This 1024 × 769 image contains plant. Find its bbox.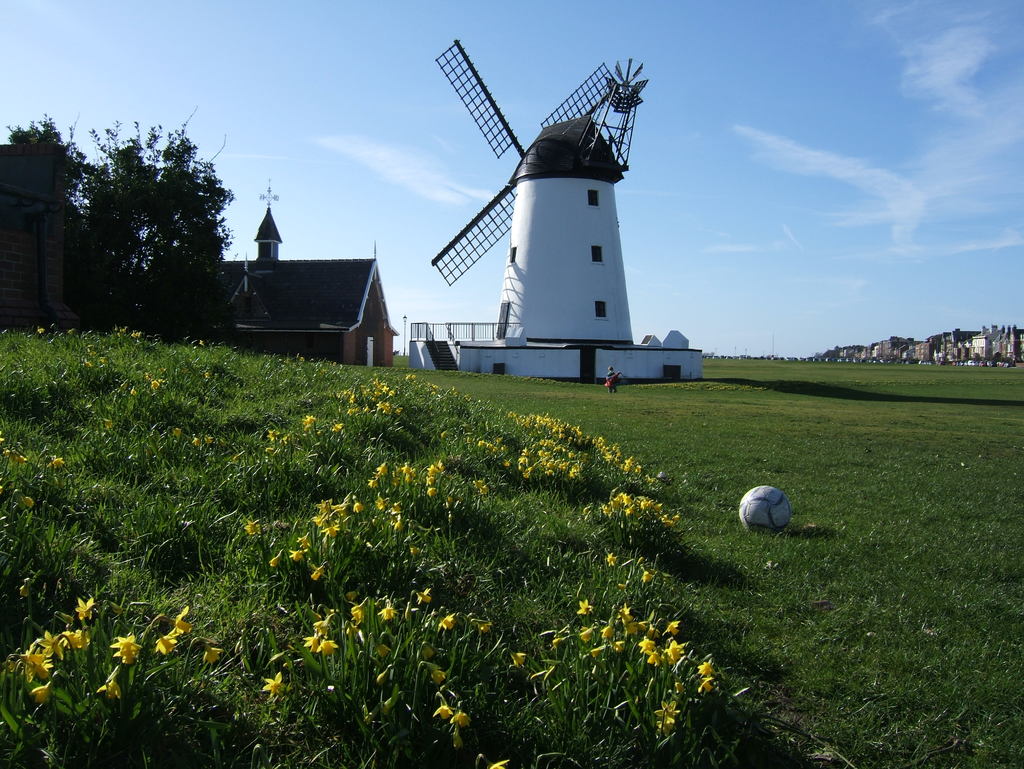
285:359:447:465.
